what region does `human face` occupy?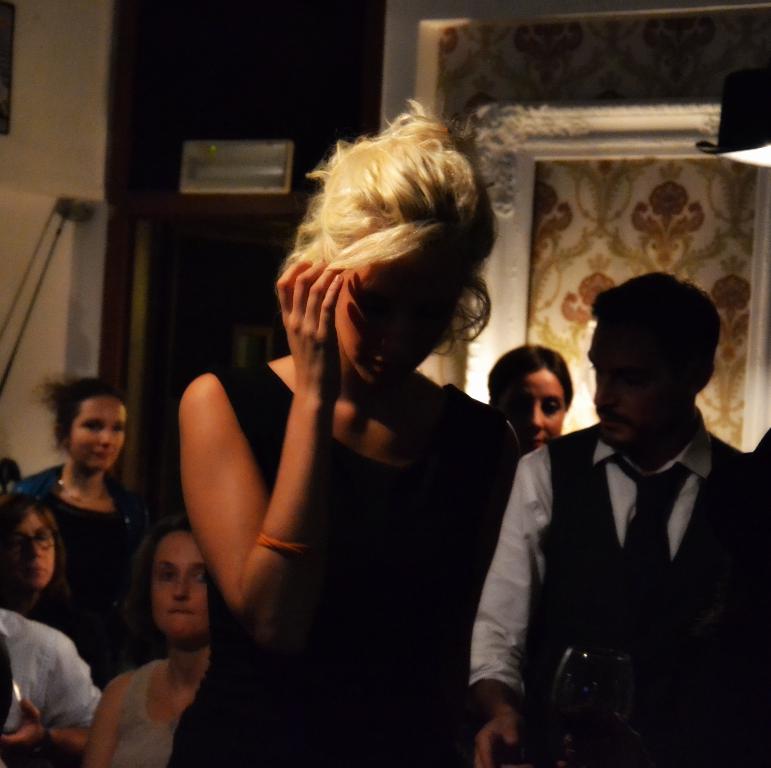
[x1=332, y1=247, x2=469, y2=389].
